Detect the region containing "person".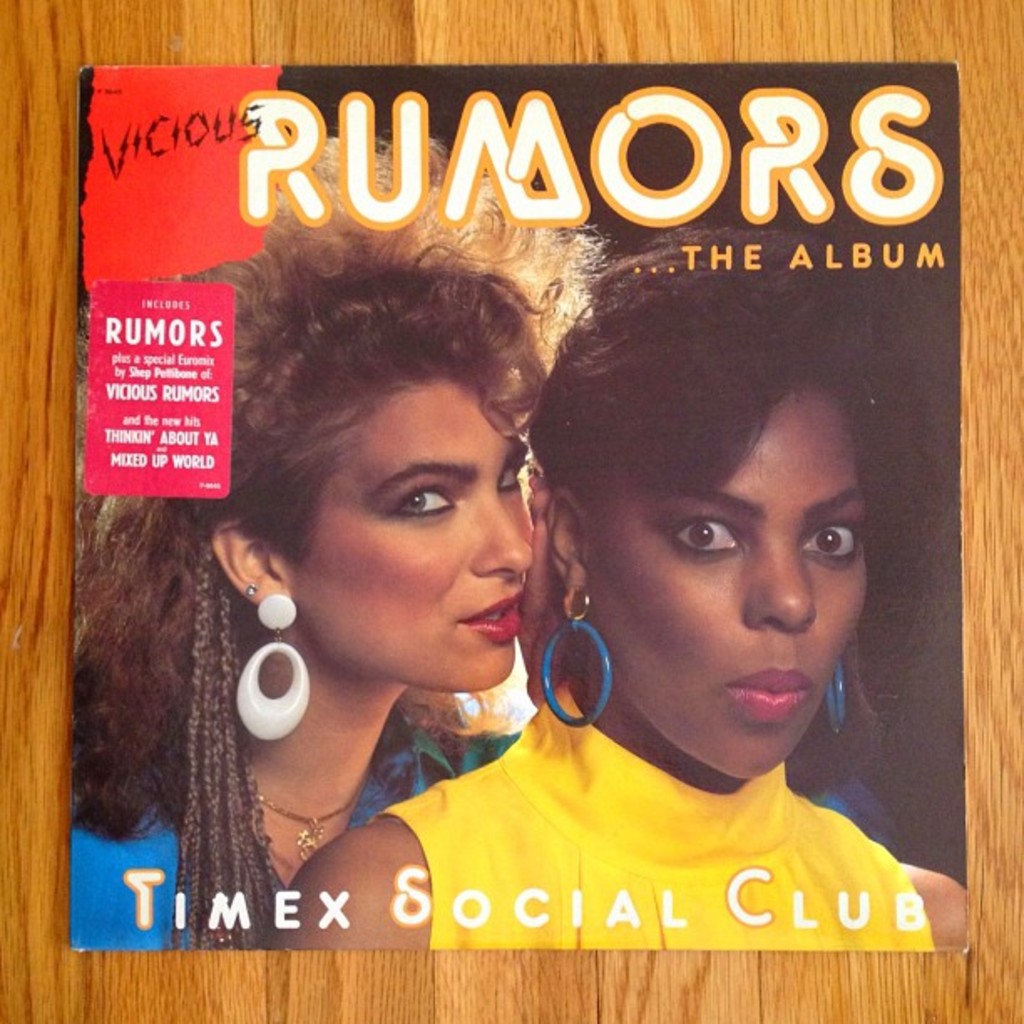
left=77, top=142, right=589, bottom=957.
